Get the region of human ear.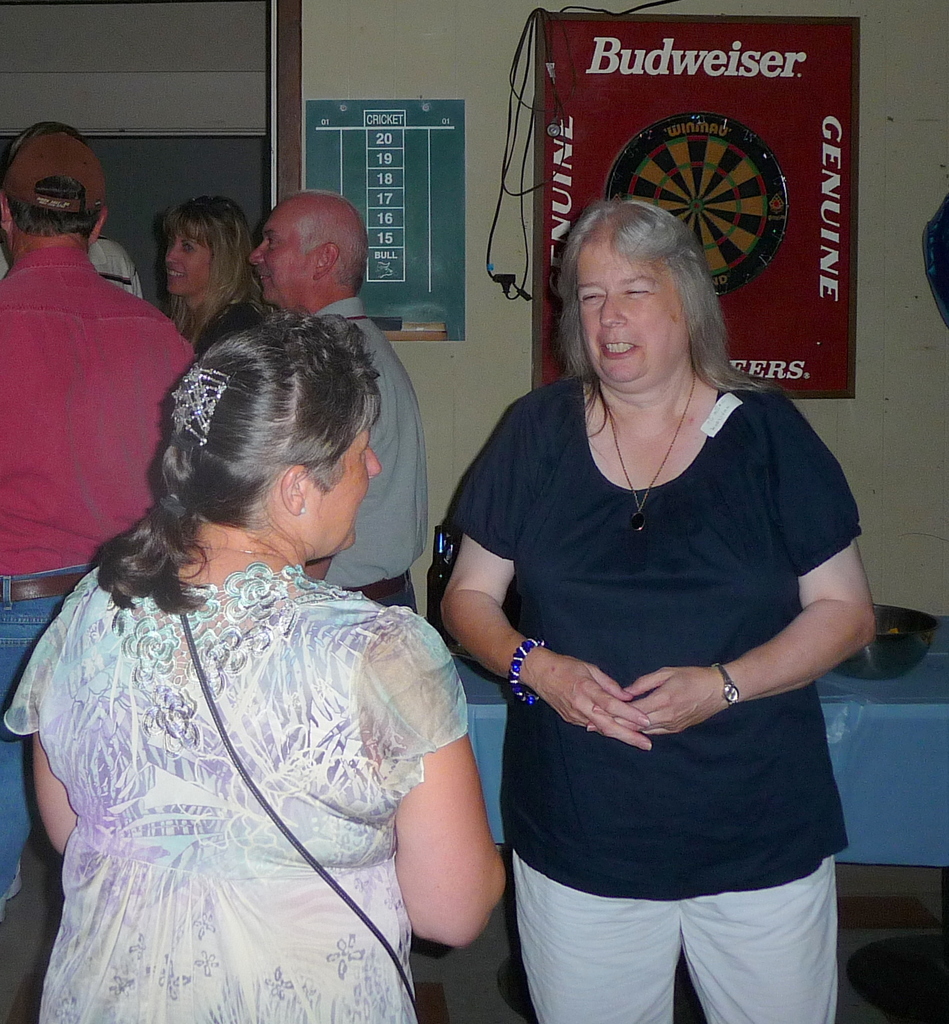
x1=92 y1=207 x2=106 y2=239.
